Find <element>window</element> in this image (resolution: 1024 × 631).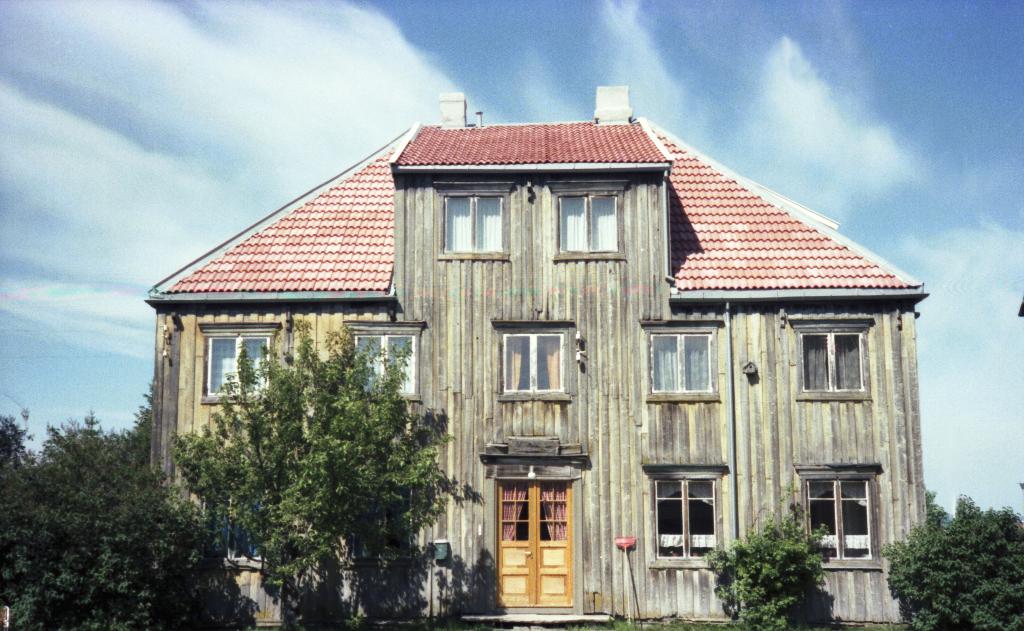
(797,461,884,571).
